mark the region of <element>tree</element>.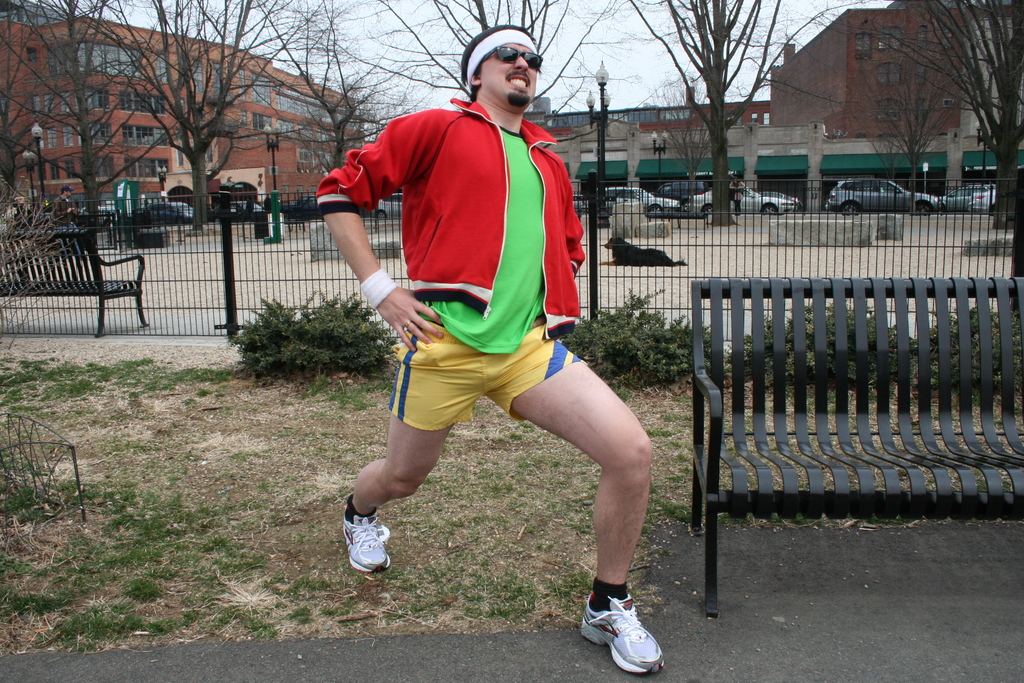
Region: 621:0:865:230.
